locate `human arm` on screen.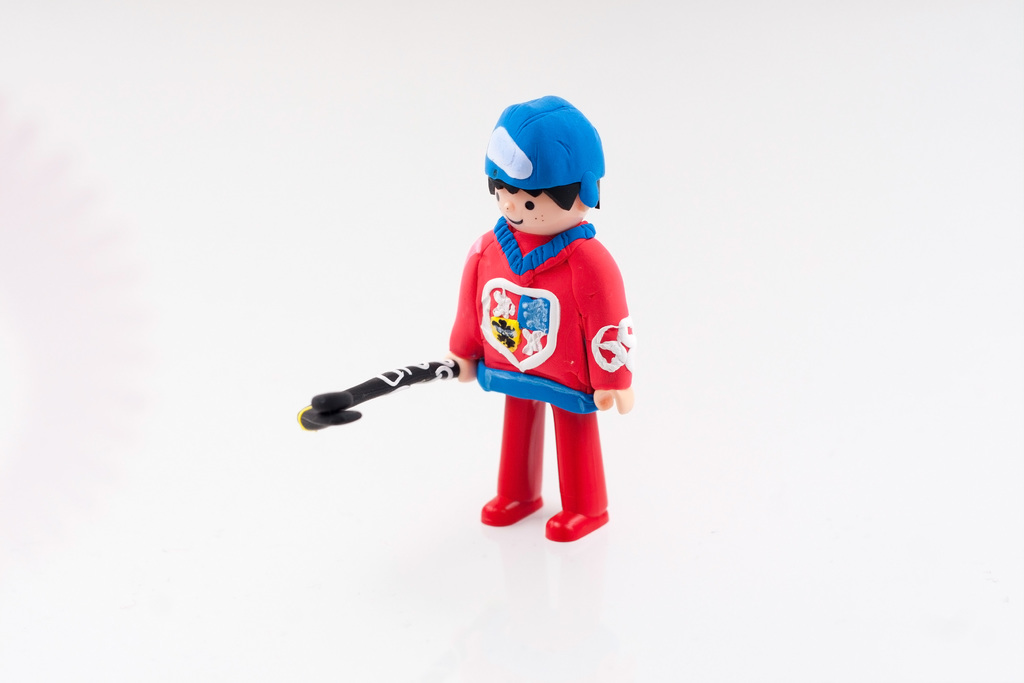
On screen at [x1=593, y1=252, x2=634, y2=412].
